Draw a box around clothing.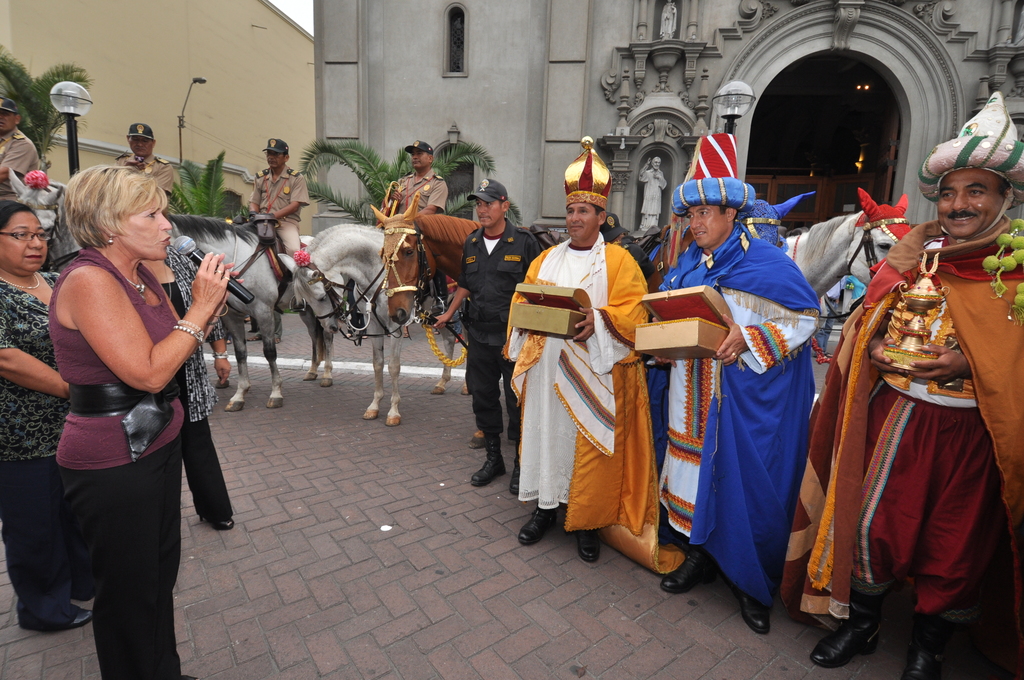
crop(248, 165, 310, 254).
